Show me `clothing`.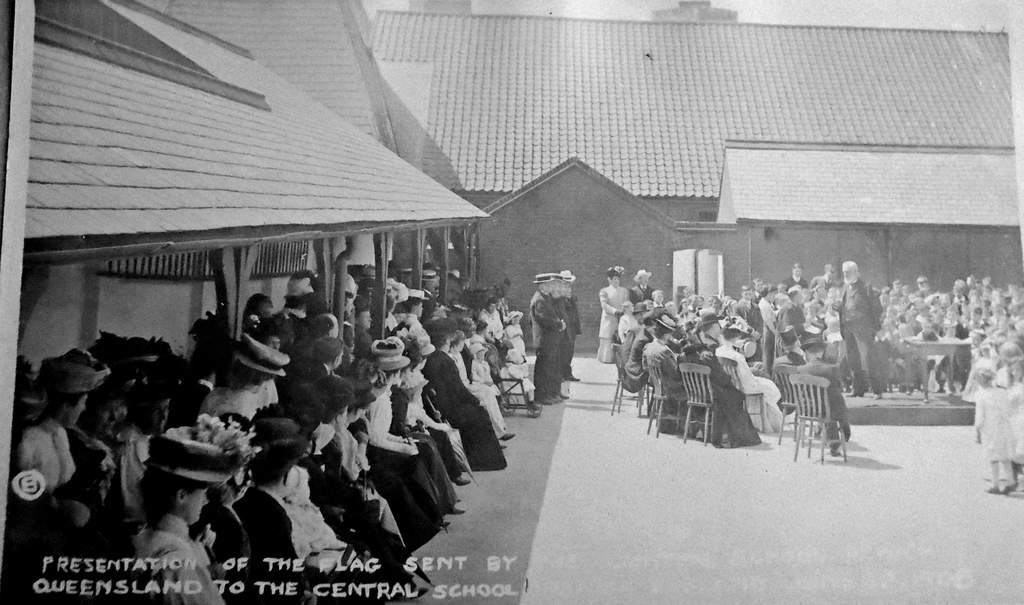
`clothing` is here: (left=3, top=409, right=67, bottom=502).
